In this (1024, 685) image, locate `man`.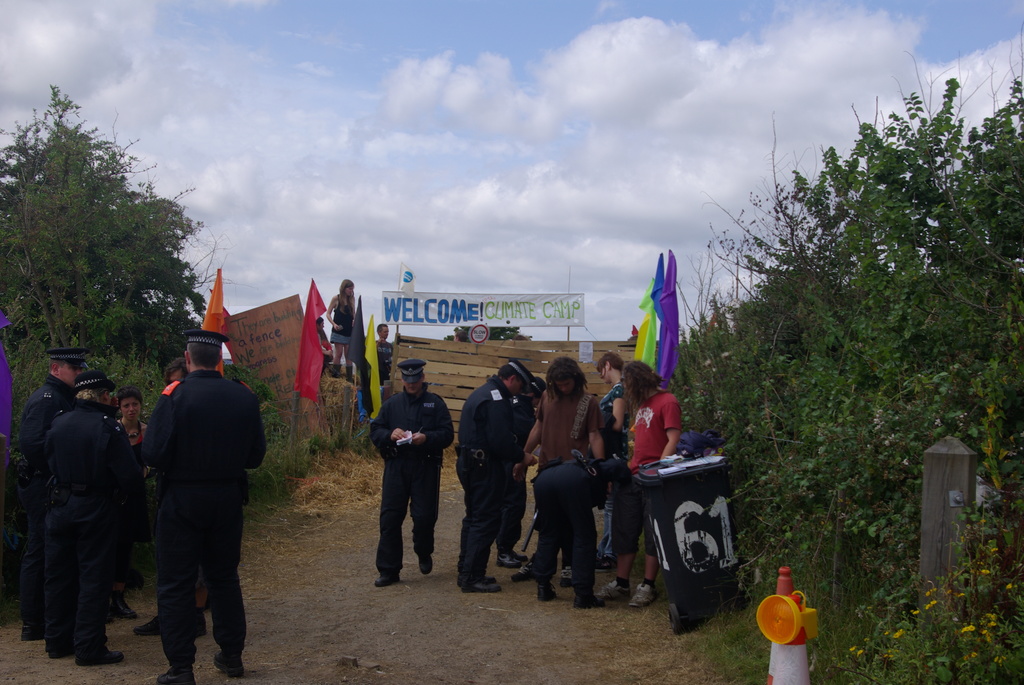
Bounding box: (452,352,531,595).
